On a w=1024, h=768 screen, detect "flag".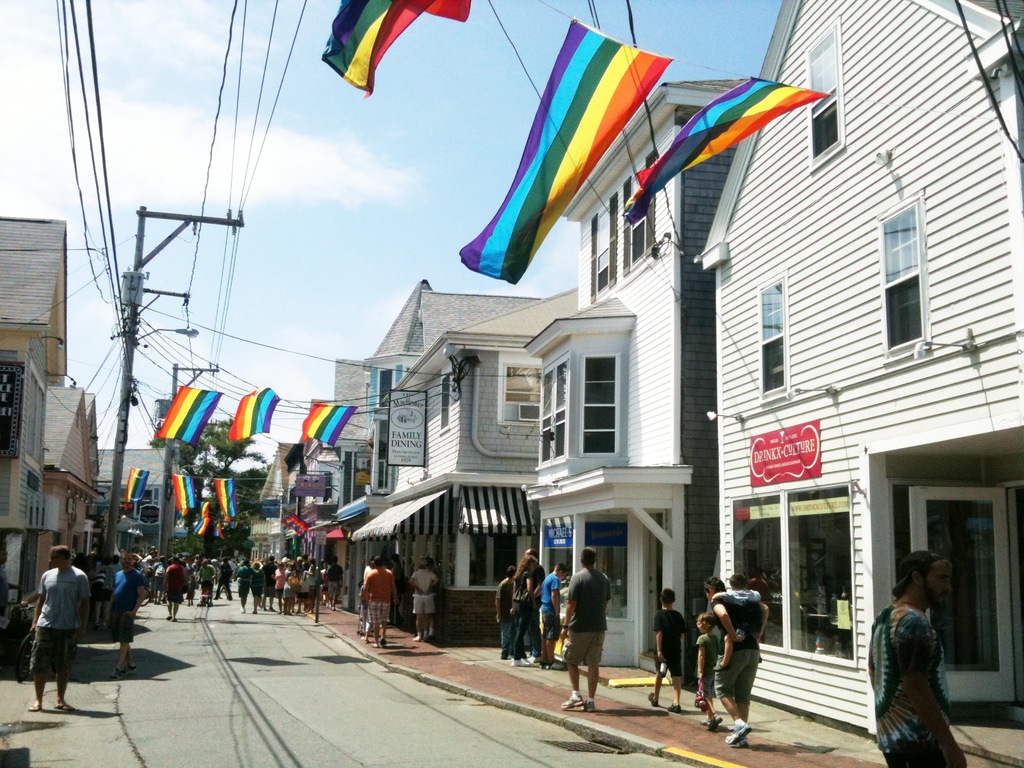
Rect(303, 397, 361, 450).
